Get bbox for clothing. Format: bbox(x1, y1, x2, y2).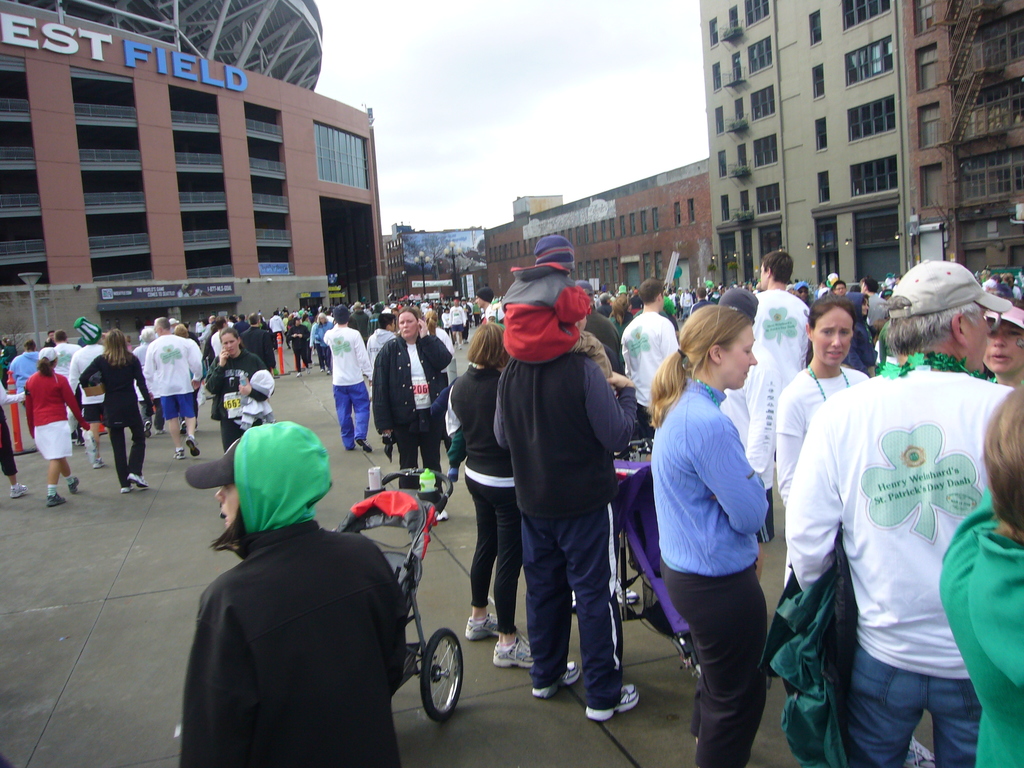
bbox(243, 328, 279, 366).
